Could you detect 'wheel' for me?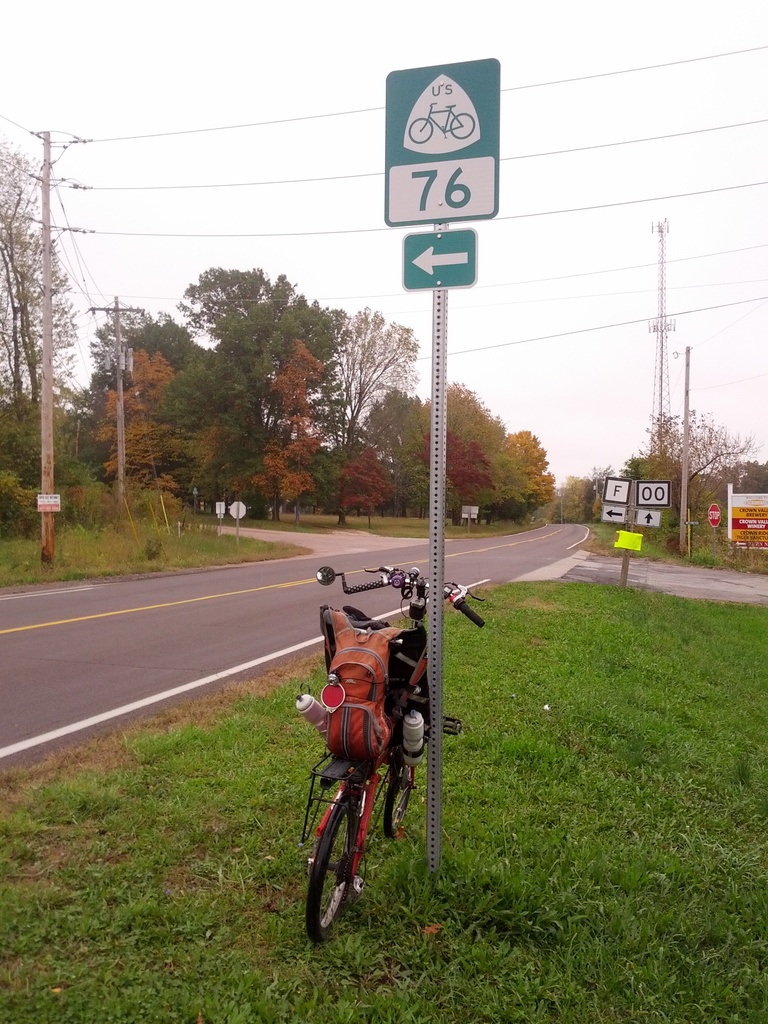
Detection result: 383,755,416,835.
